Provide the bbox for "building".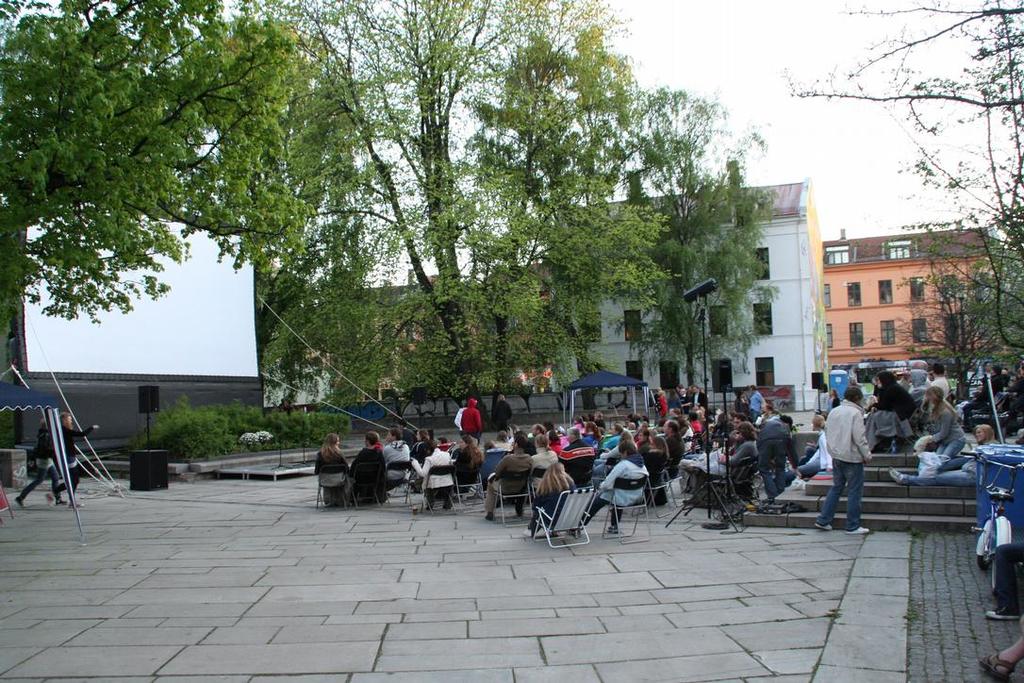
[x1=293, y1=269, x2=549, y2=392].
